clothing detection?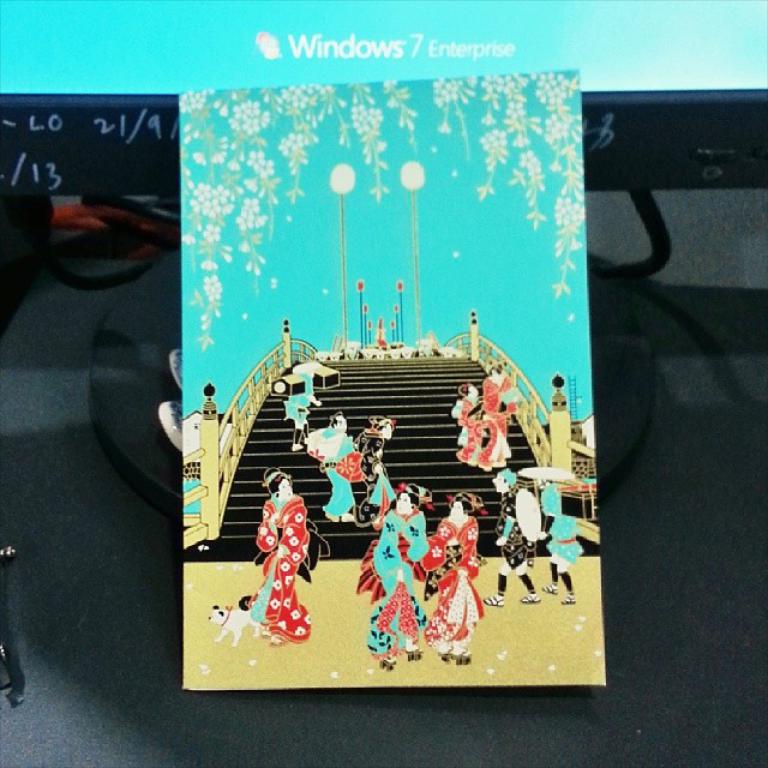
304, 430, 356, 514
